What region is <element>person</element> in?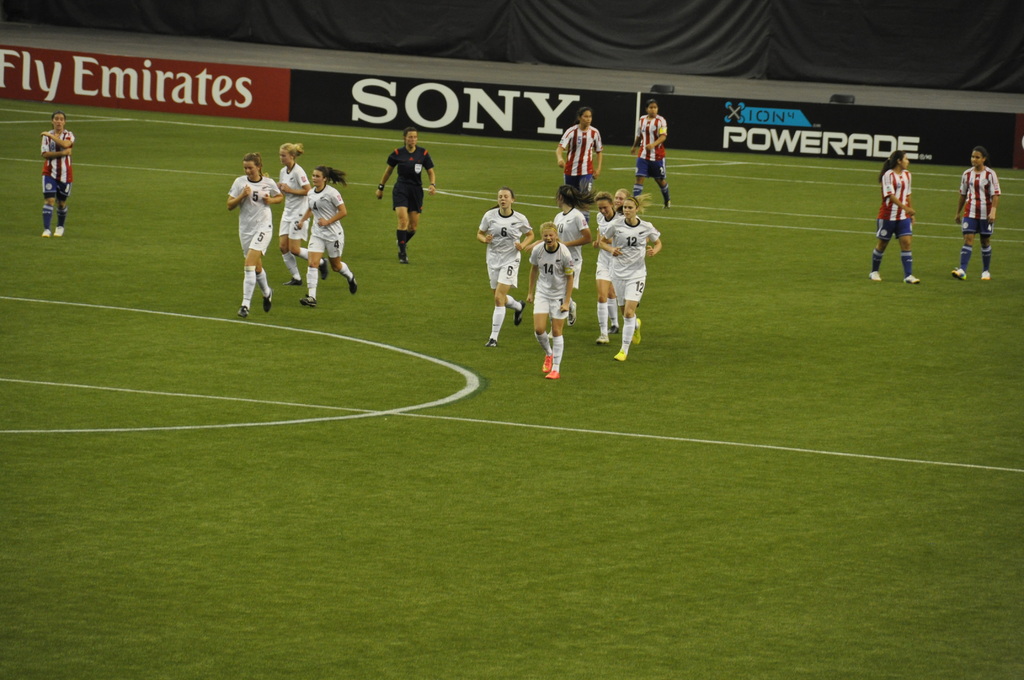
[260, 144, 330, 298].
